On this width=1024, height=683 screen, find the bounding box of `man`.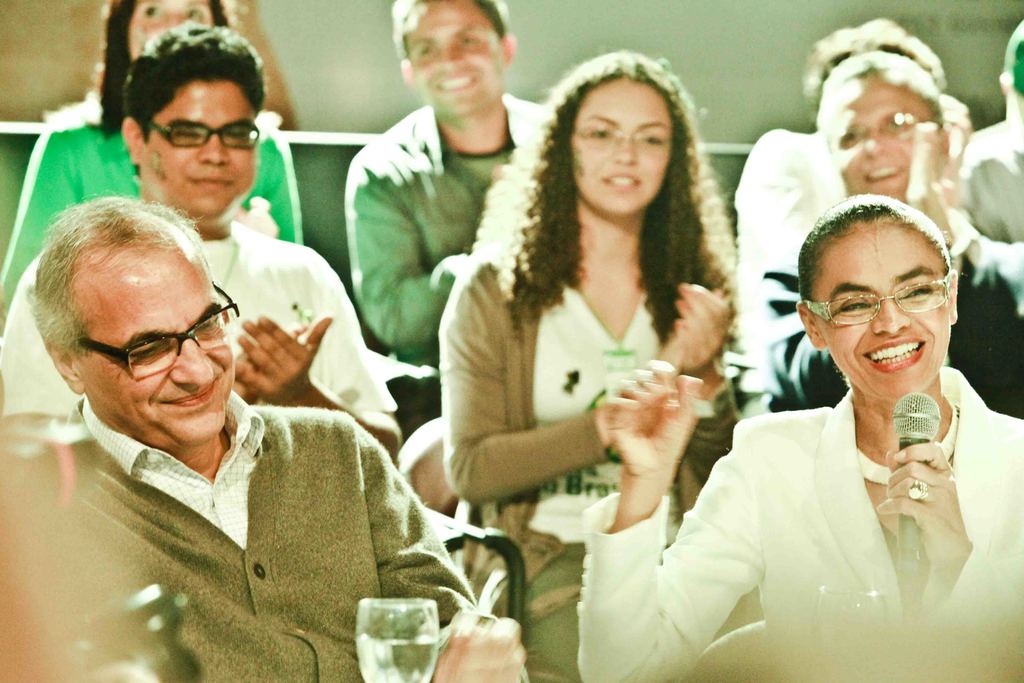
Bounding box: 748,53,1023,418.
